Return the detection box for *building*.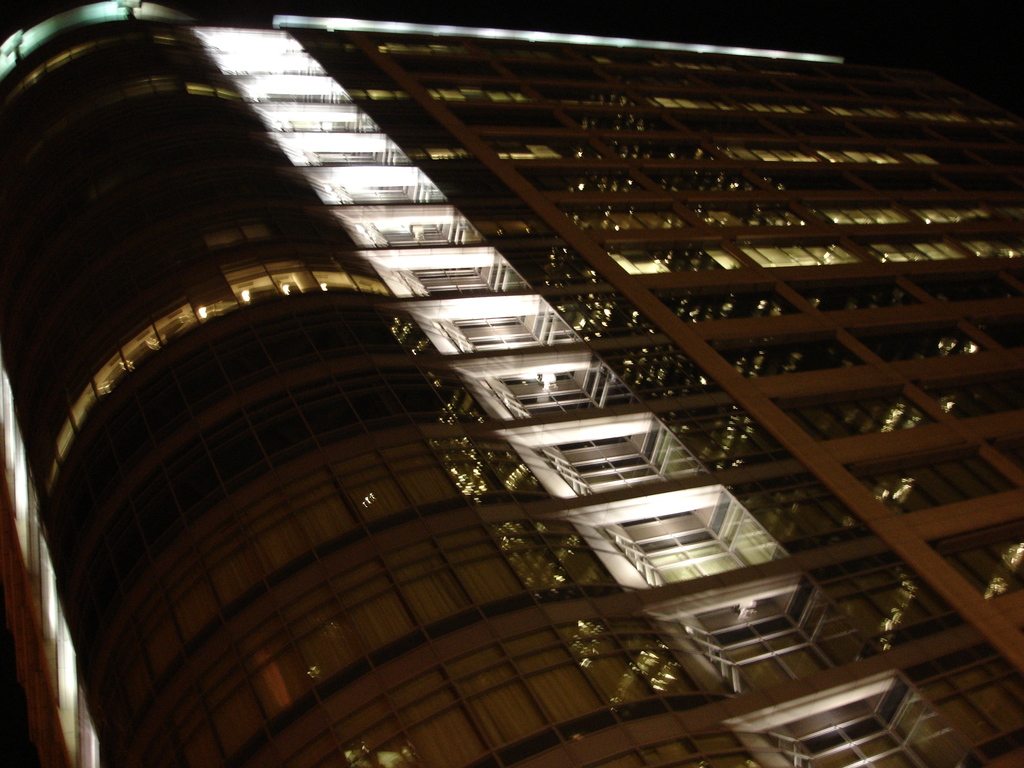
left=0, top=0, right=1023, bottom=767.
